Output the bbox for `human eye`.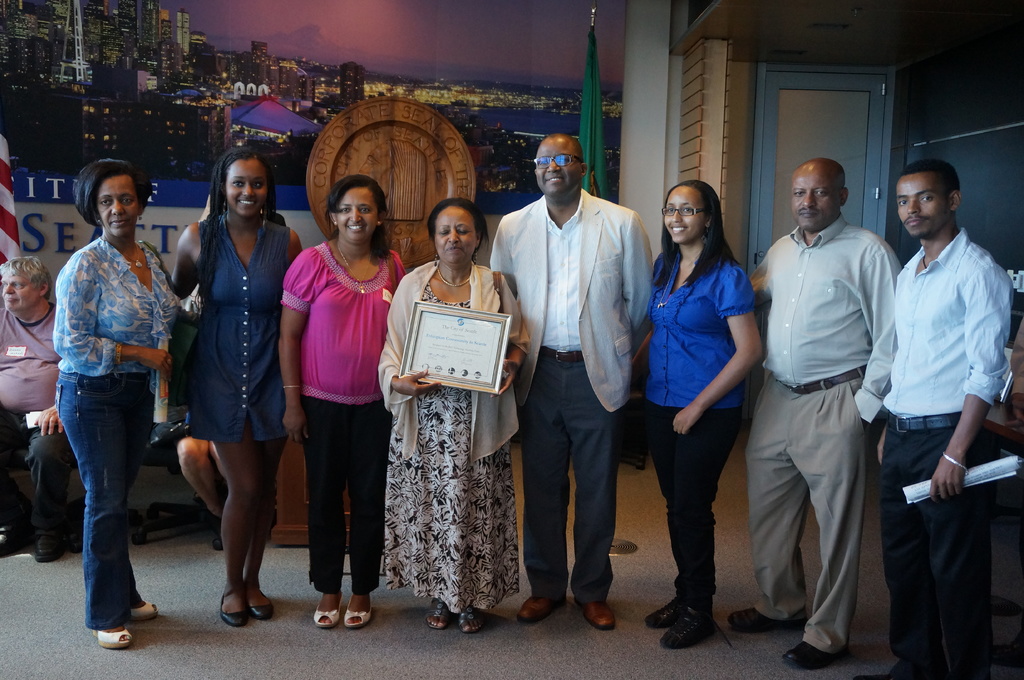
<box>792,189,806,196</box>.
